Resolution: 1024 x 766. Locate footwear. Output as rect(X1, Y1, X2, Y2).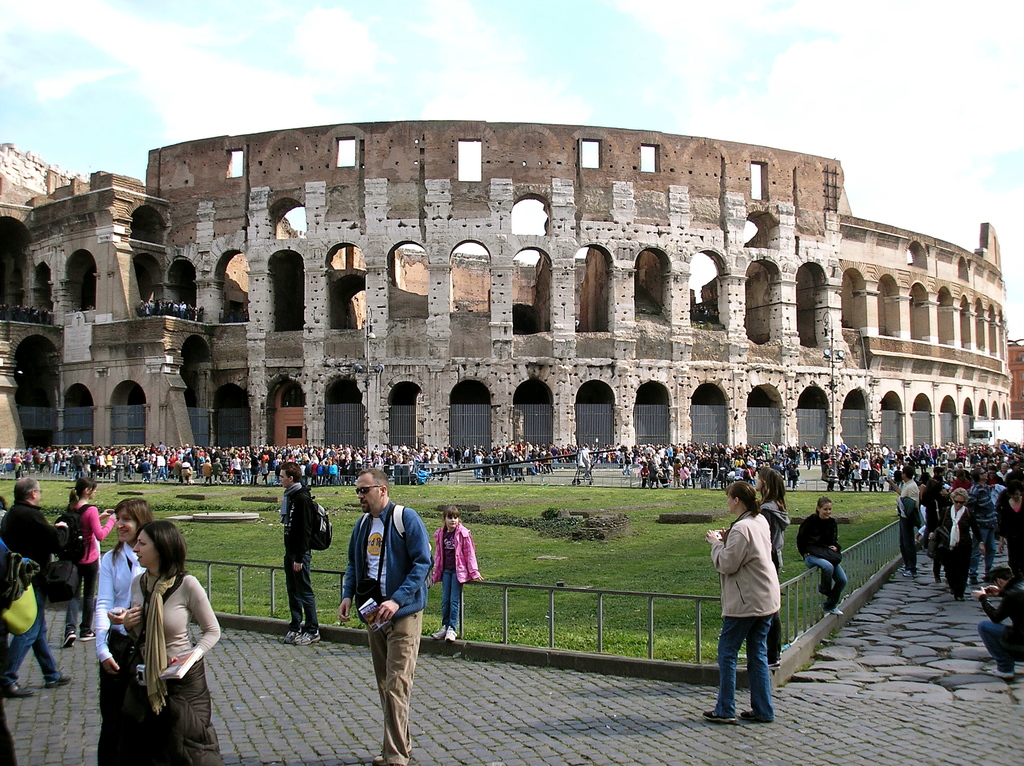
rect(81, 627, 96, 641).
